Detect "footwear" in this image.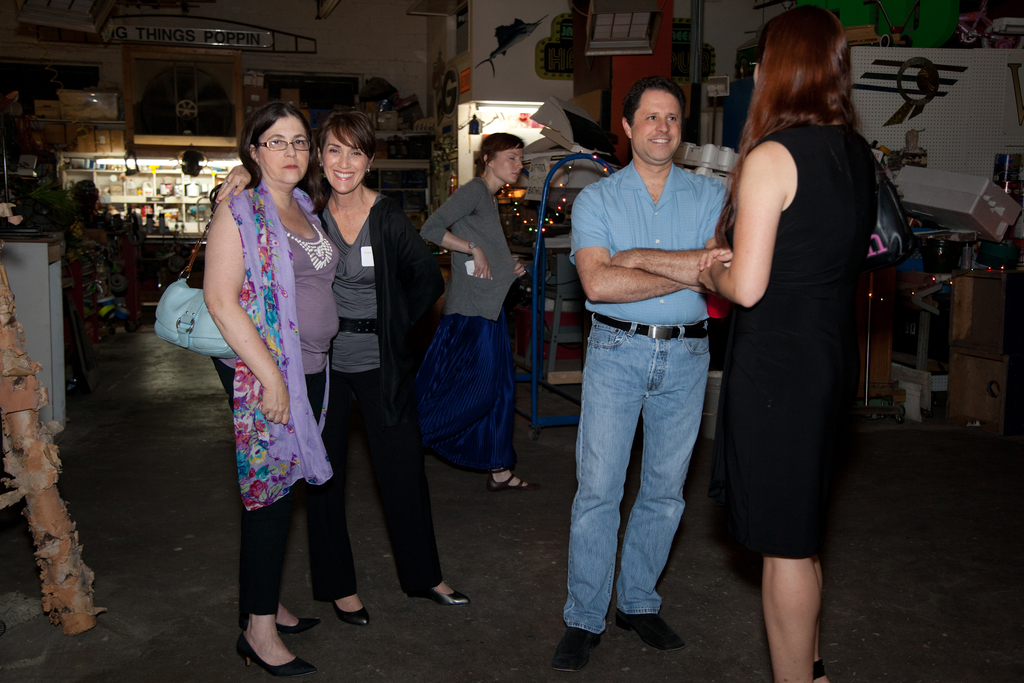
Detection: Rect(244, 597, 312, 634).
